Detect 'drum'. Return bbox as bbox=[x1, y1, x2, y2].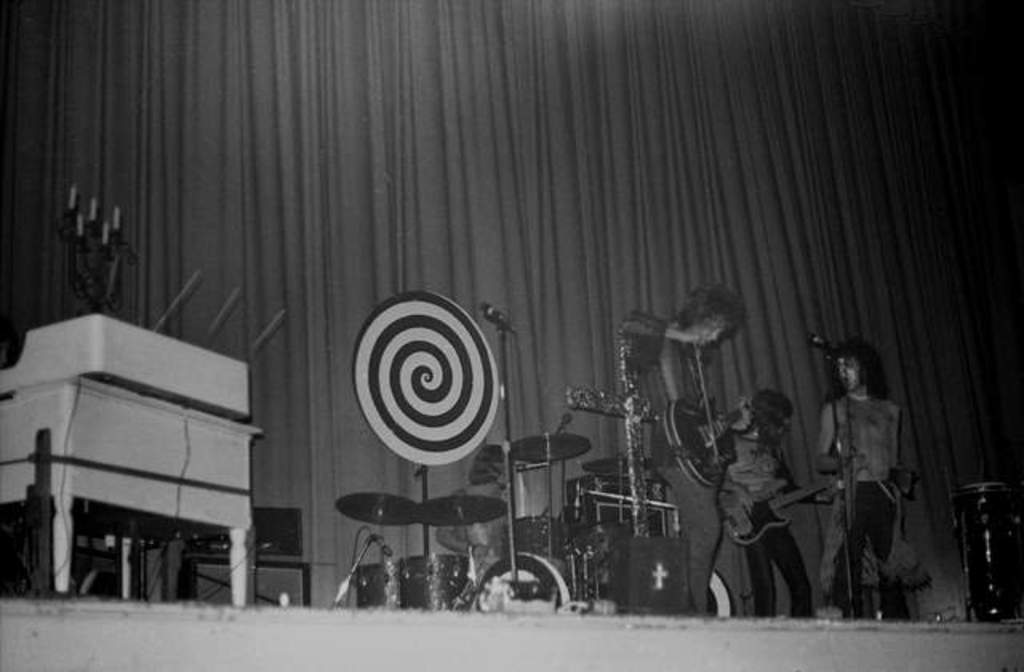
bbox=[955, 485, 1013, 622].
